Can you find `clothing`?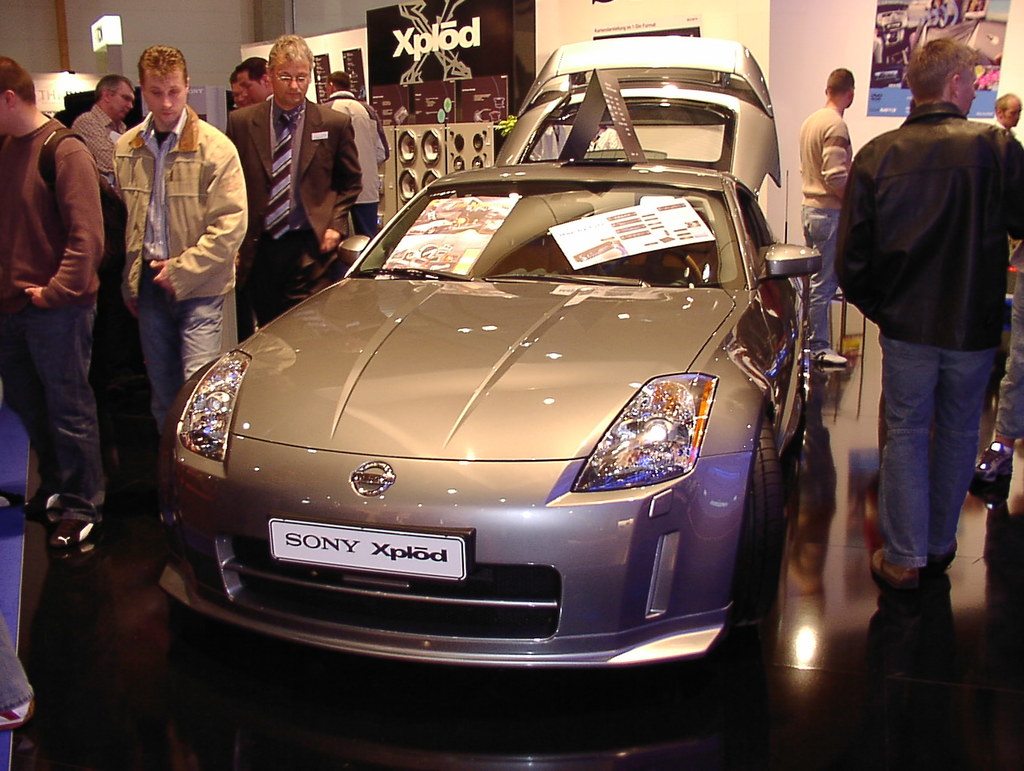
Yes, bounding box: crop(798, 109, 849, 206).
